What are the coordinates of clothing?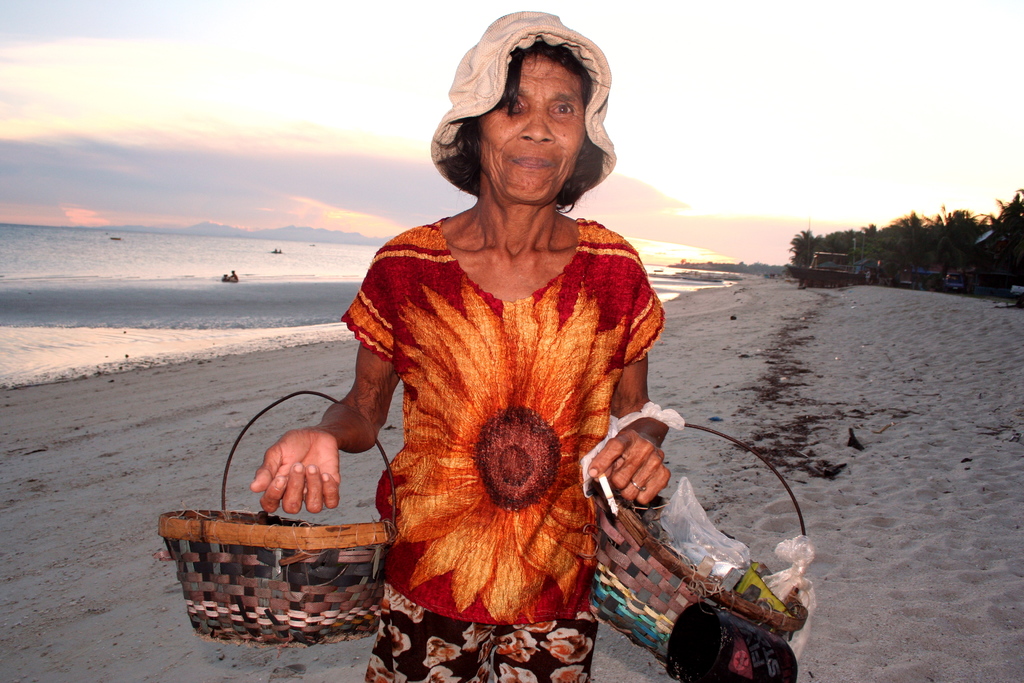
region(339, 173, 669, 650).
